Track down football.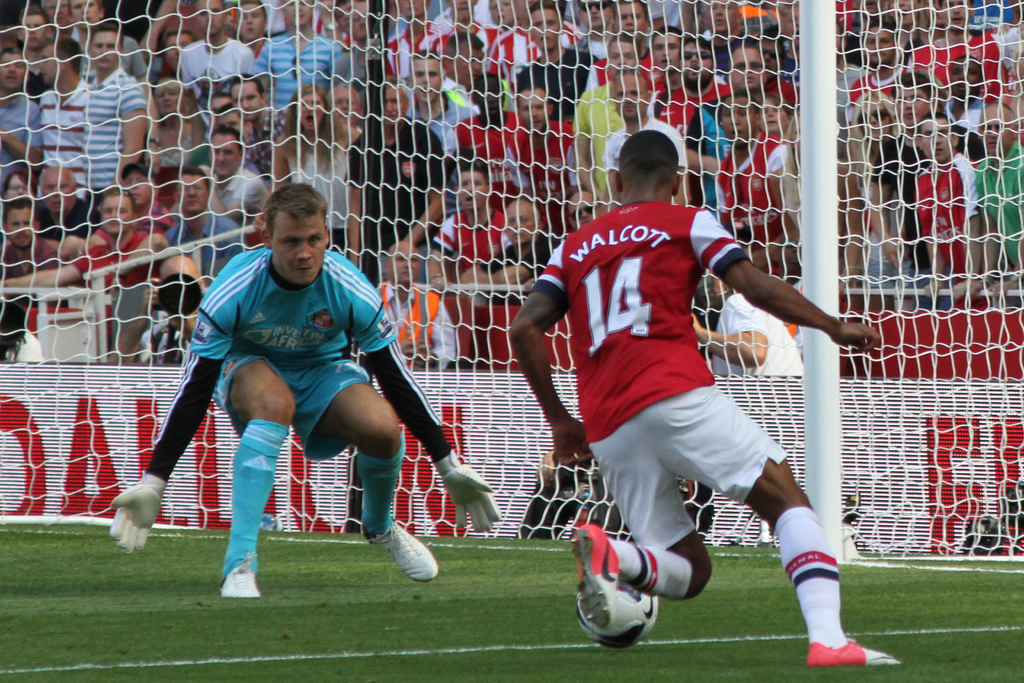
Tracked to (left=573, top=574, right=662, bottom=646).
